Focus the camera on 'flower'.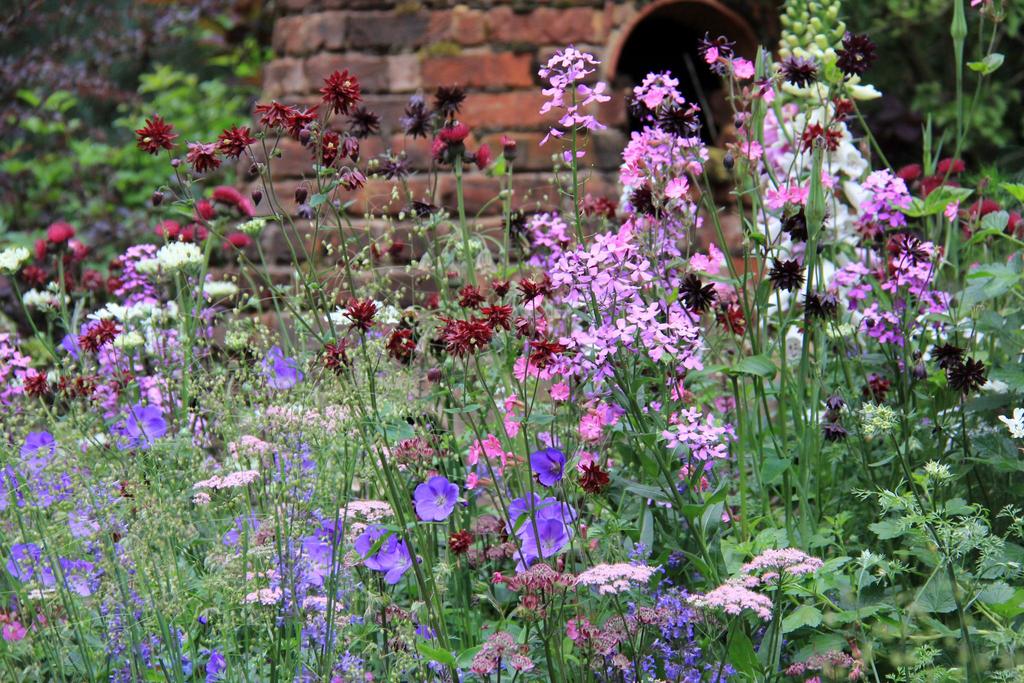
Focus region: {"left": 778, "top": 57, "right": 820, "bottom": 90}.
